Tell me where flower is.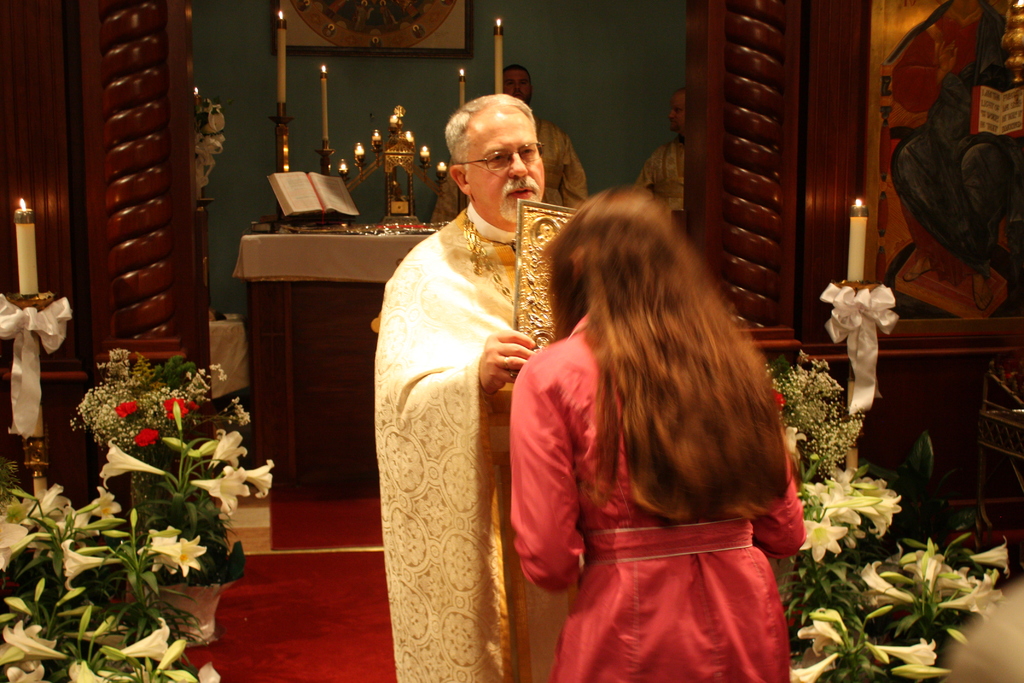
flower is at region(152, 534, 205, 579).
